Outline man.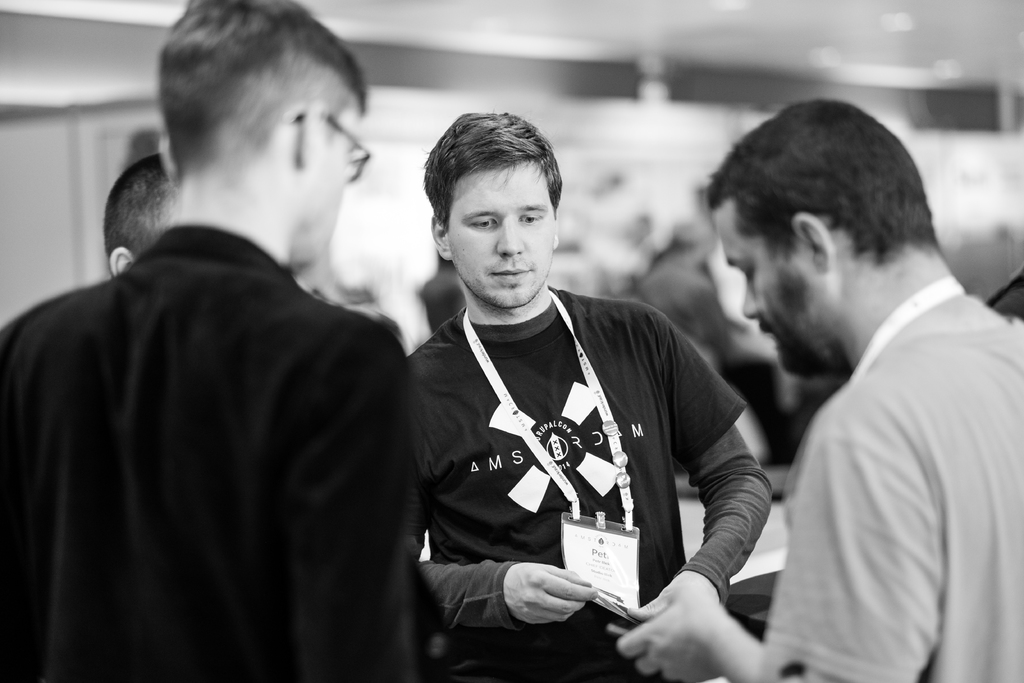
Outline: <box>374,124,790,671</box>.
